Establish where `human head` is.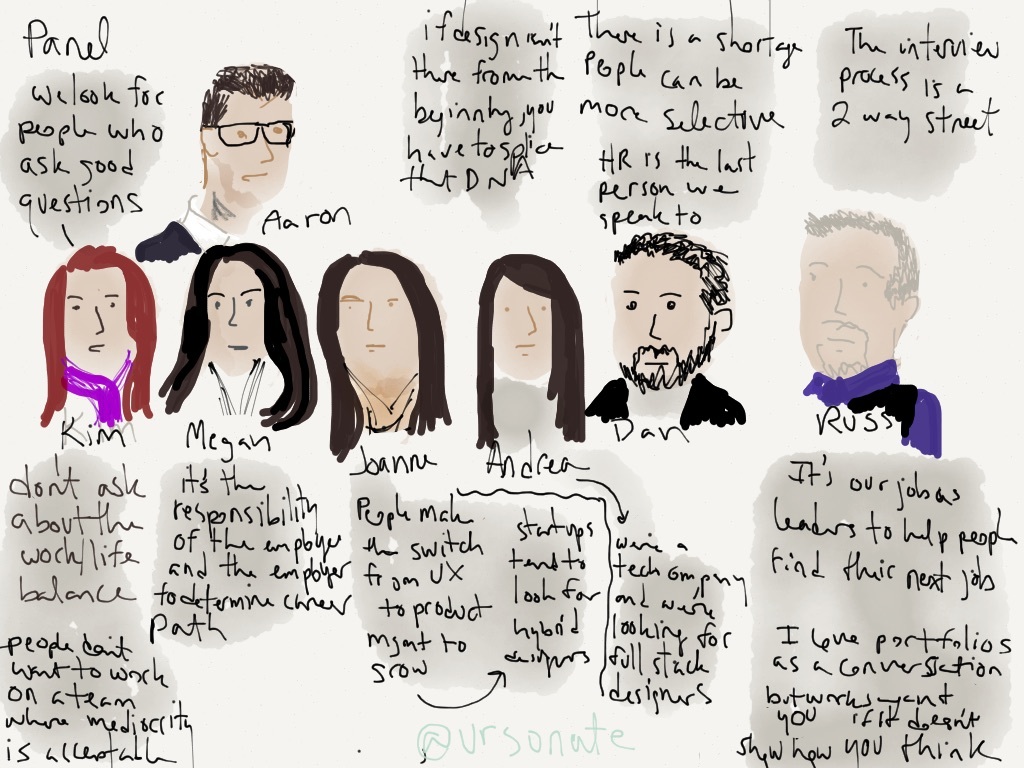
Established at (x1=187, y1=246, x2=290, y2=374).
